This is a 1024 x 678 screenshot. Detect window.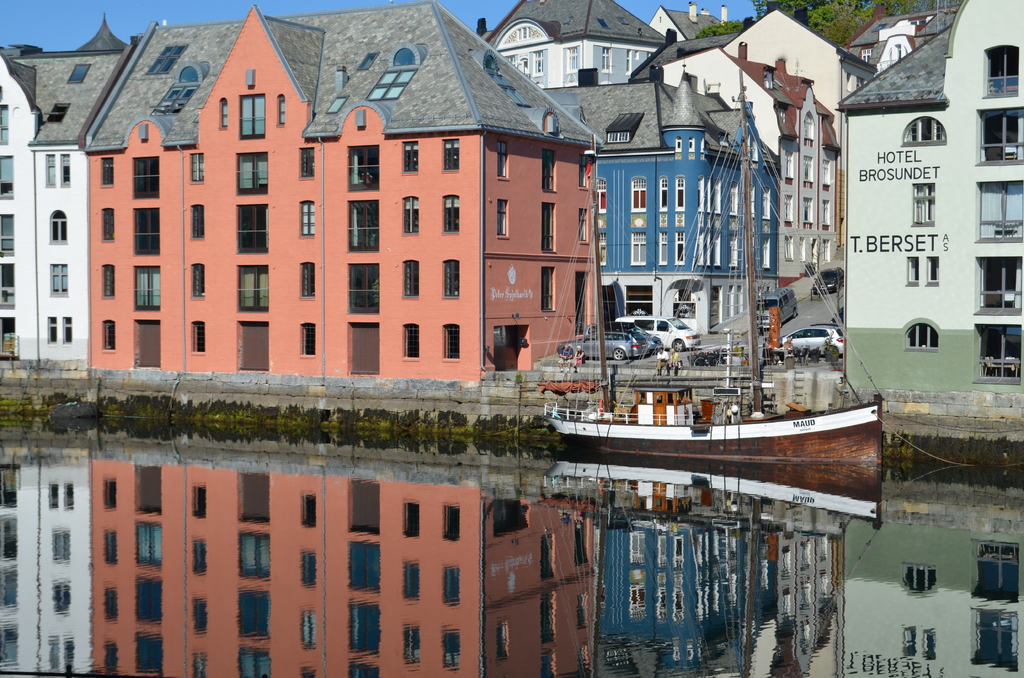
(70, 61, 93, 86).
